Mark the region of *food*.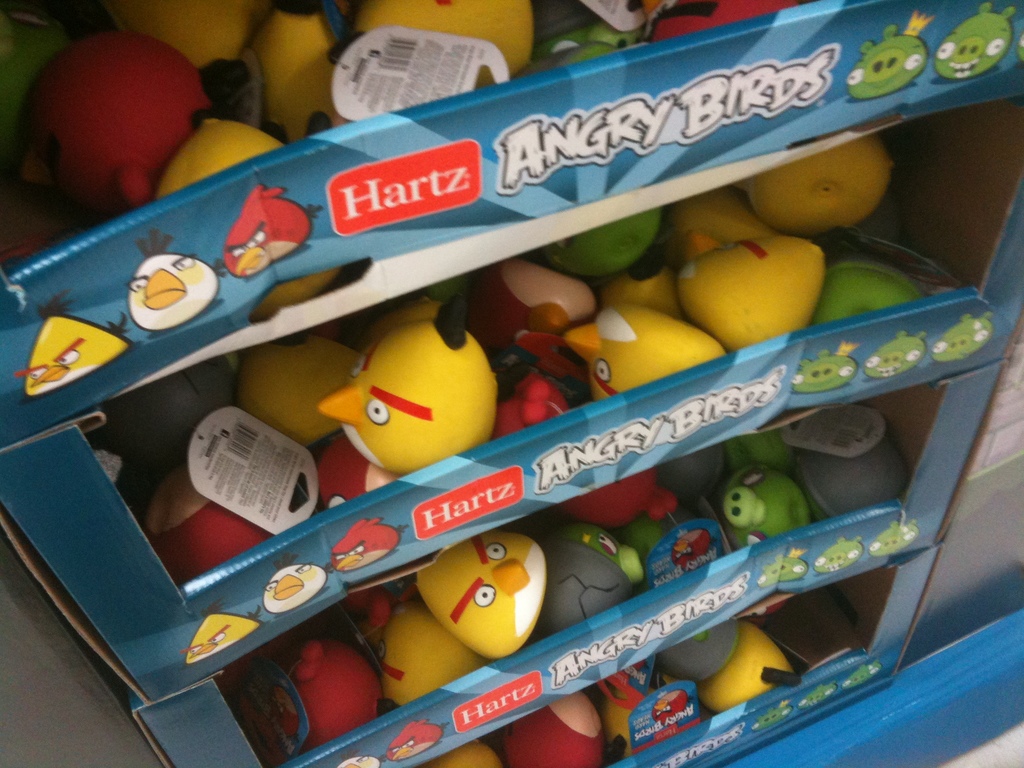
Region: region(25, 33, 225, 194).
